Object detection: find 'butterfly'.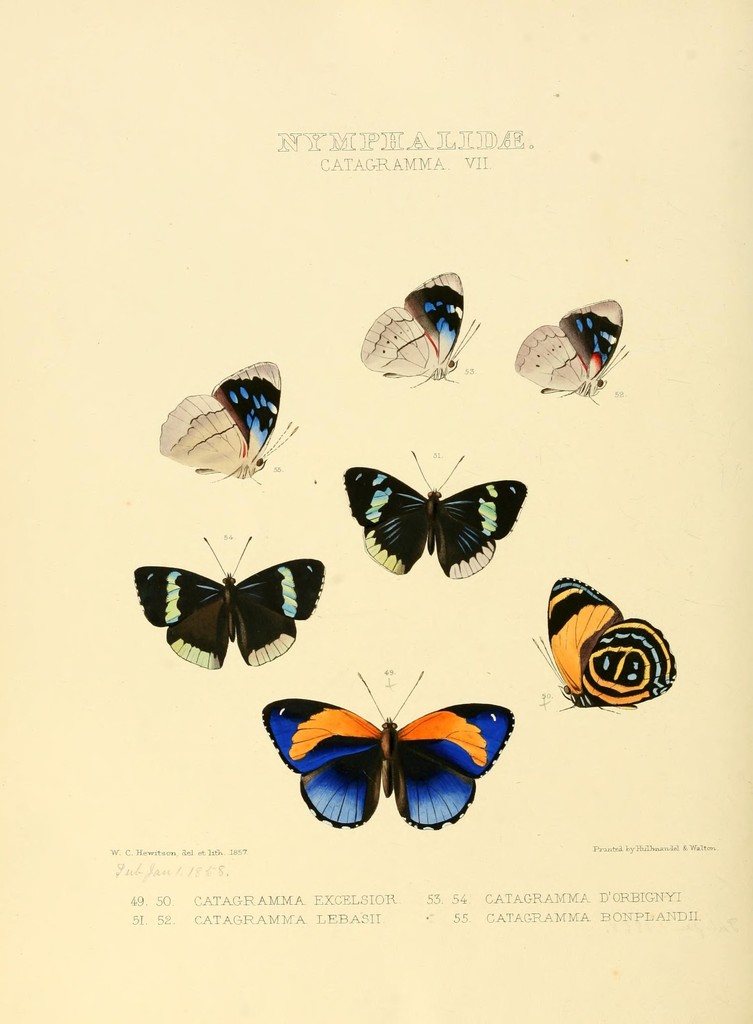
box(133, 552, 327, 679).
